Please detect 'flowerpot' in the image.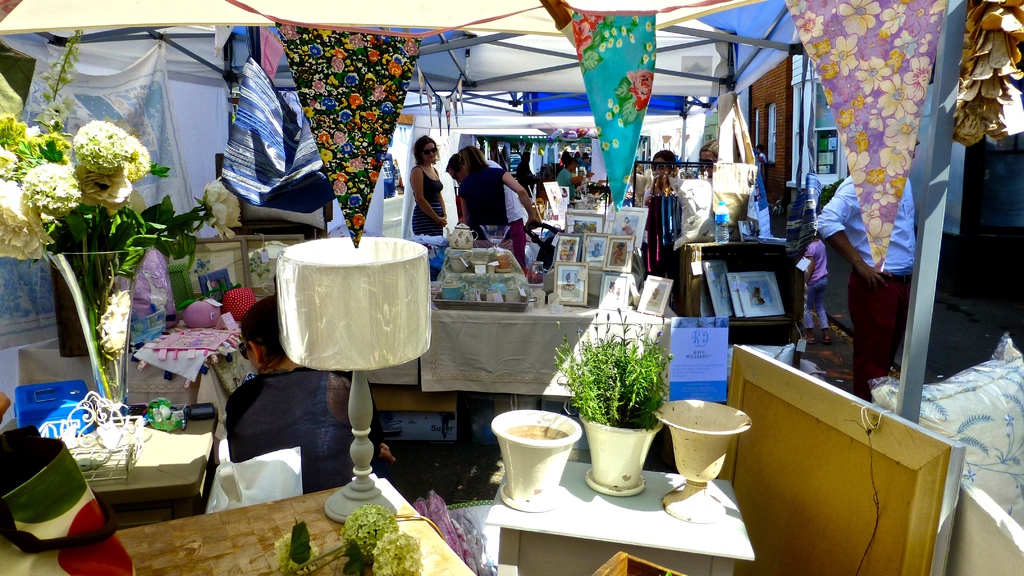
490, 409, 583, 513.
